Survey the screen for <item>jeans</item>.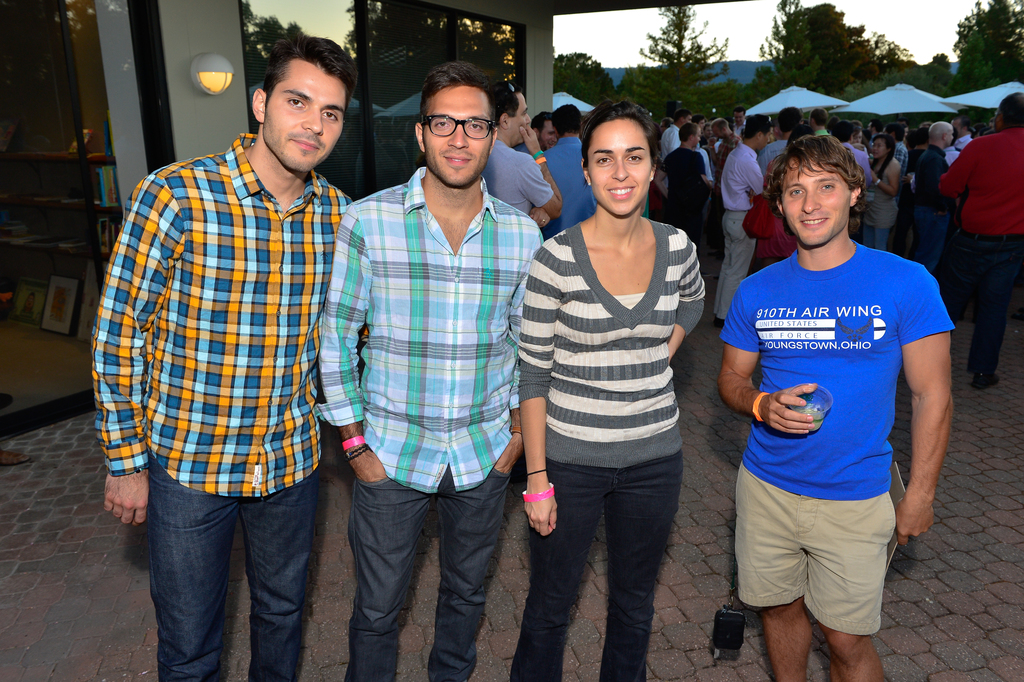
Survey found: left=517, top=450, right=684, bottom=681.
